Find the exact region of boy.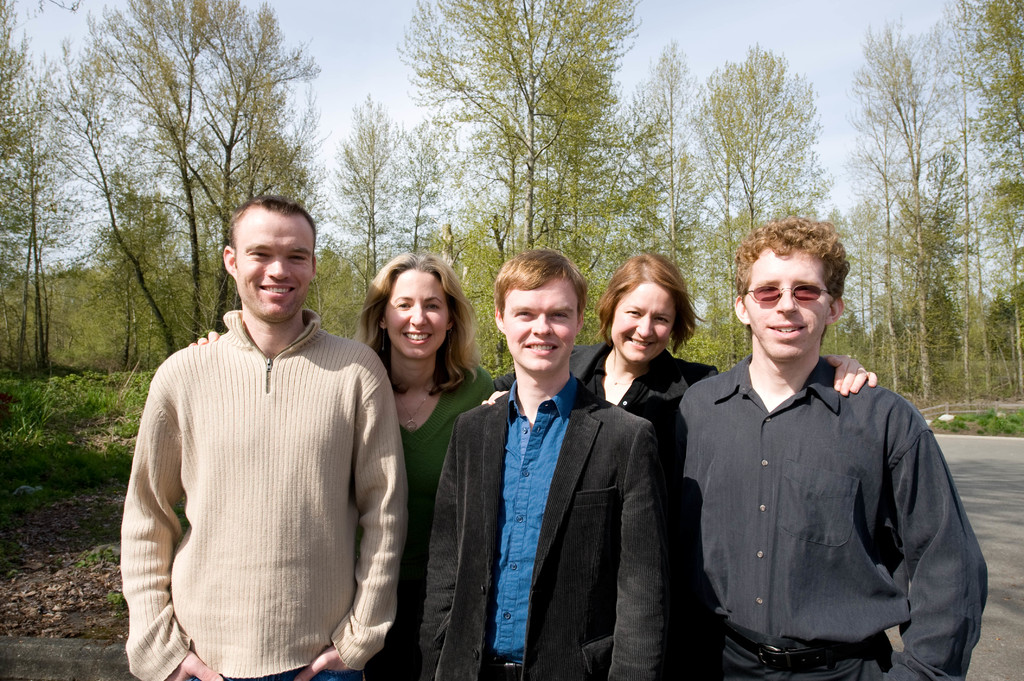
Exact region: bbox(635, 224, 977, 679).
